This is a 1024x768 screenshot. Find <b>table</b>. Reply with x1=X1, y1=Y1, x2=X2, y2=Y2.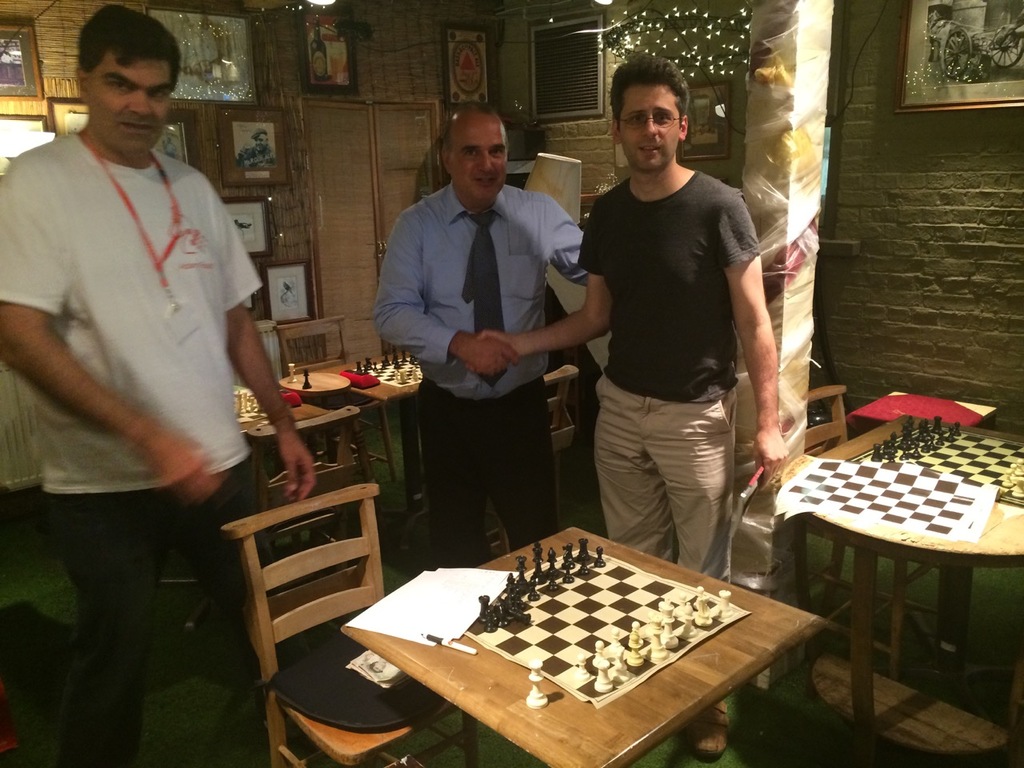
x1=342, y1=522, x2=833, y2=767.
